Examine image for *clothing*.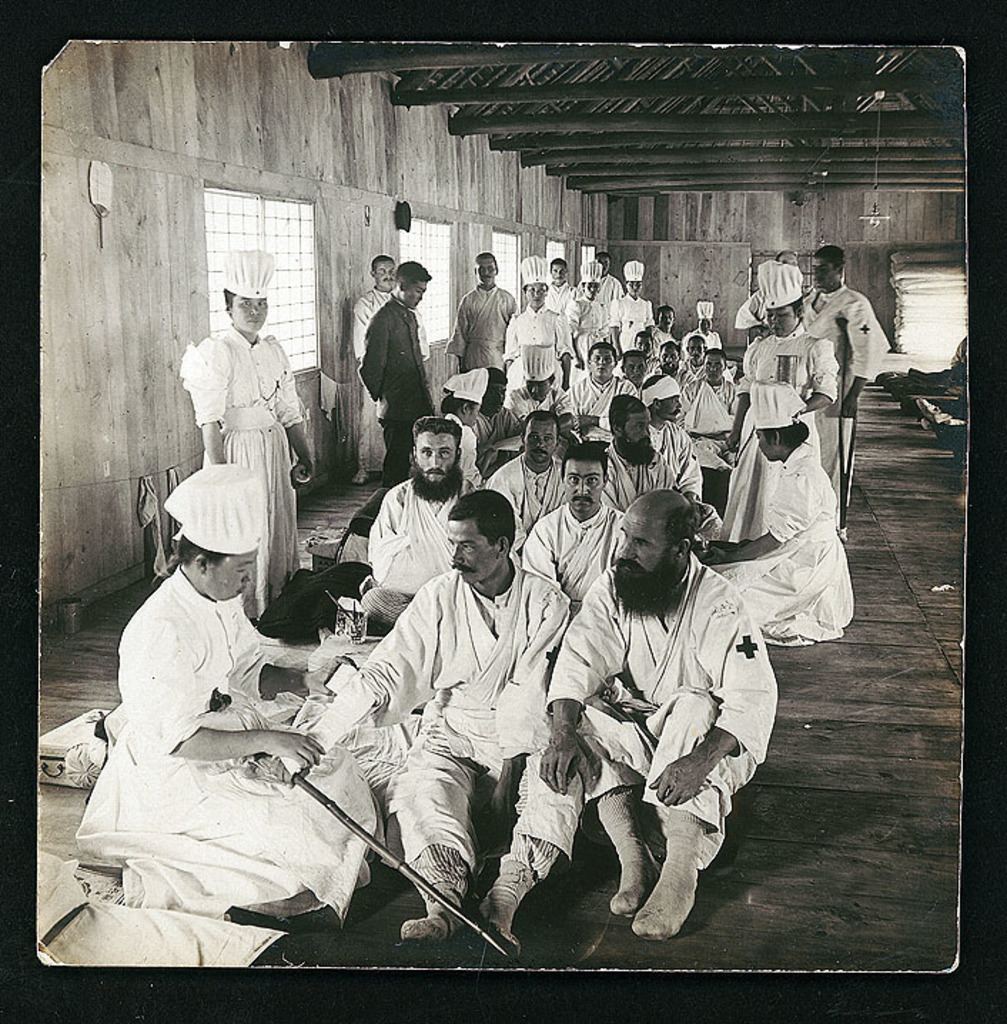
Examination result: 572,288,606,362.
